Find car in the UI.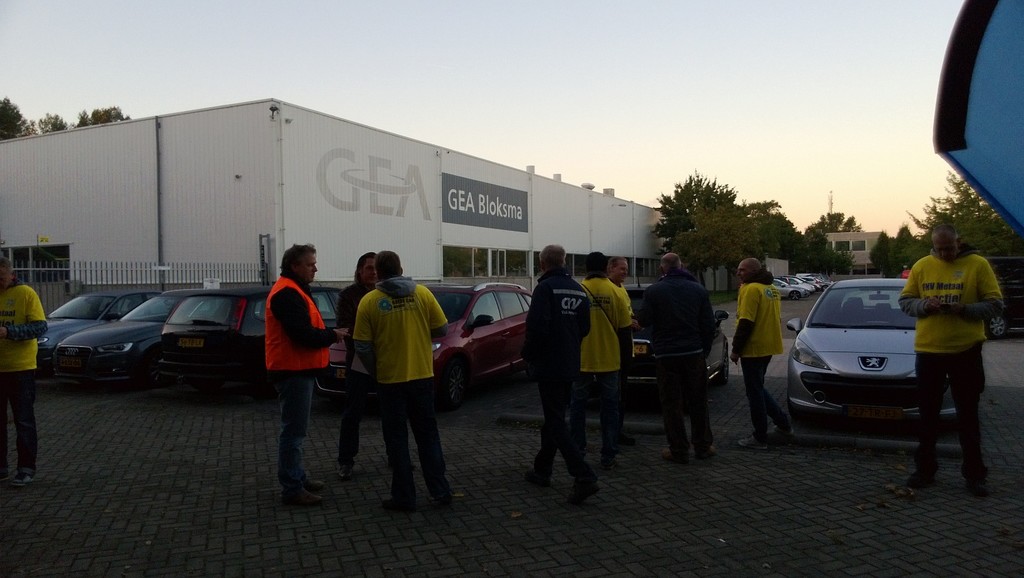
UI element at l=314, t=273, r=536, b=408.
